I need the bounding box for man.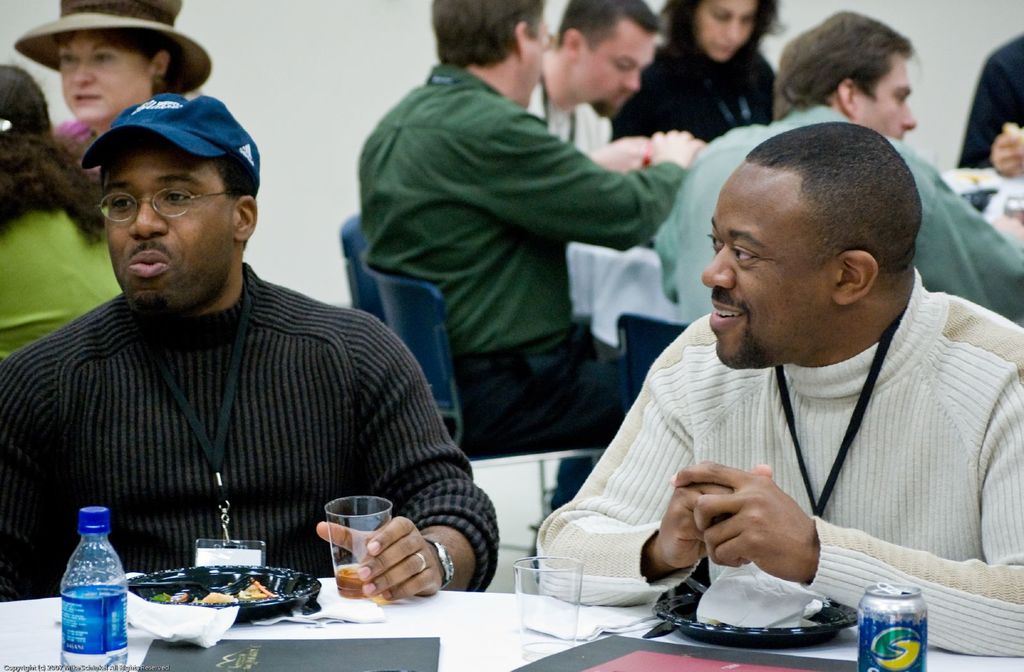
Here it is: <bbox>0, 96, 503, 604</bbox>.
